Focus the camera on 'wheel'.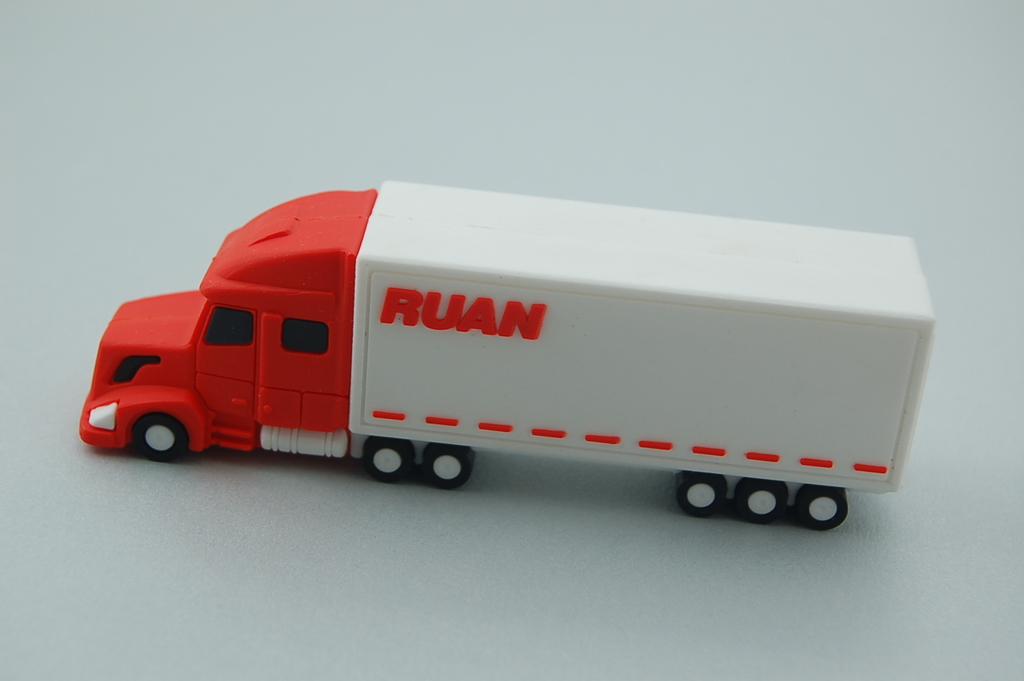
Focus region: {"left": 735, "top": 477, "right": 788, "bottom": 522}.
